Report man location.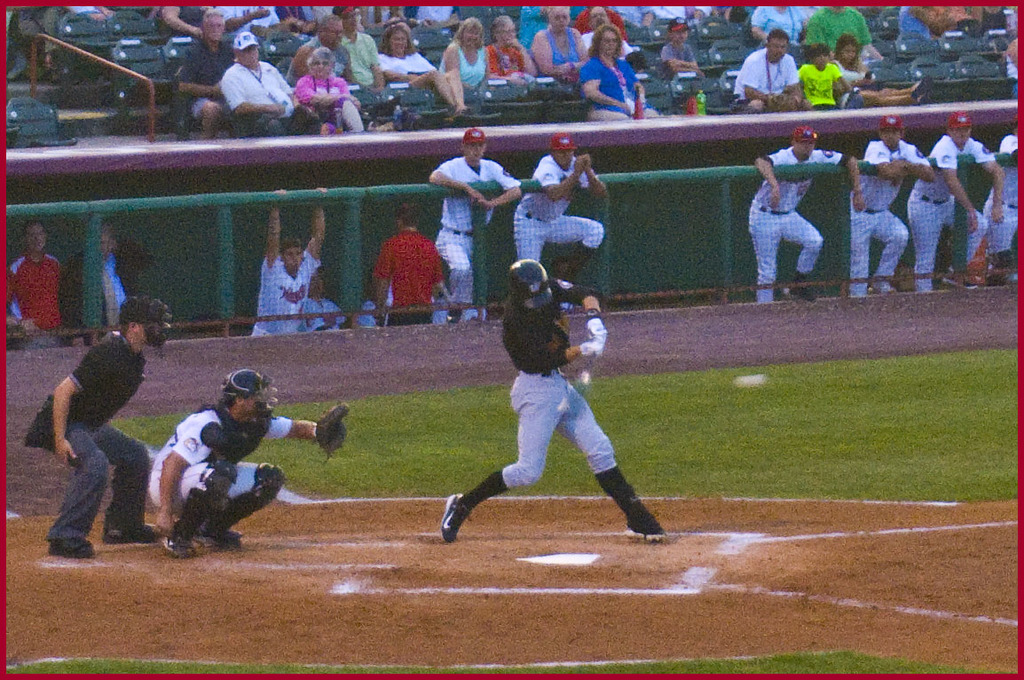
Report: locate(162, 7, 238, 135).
